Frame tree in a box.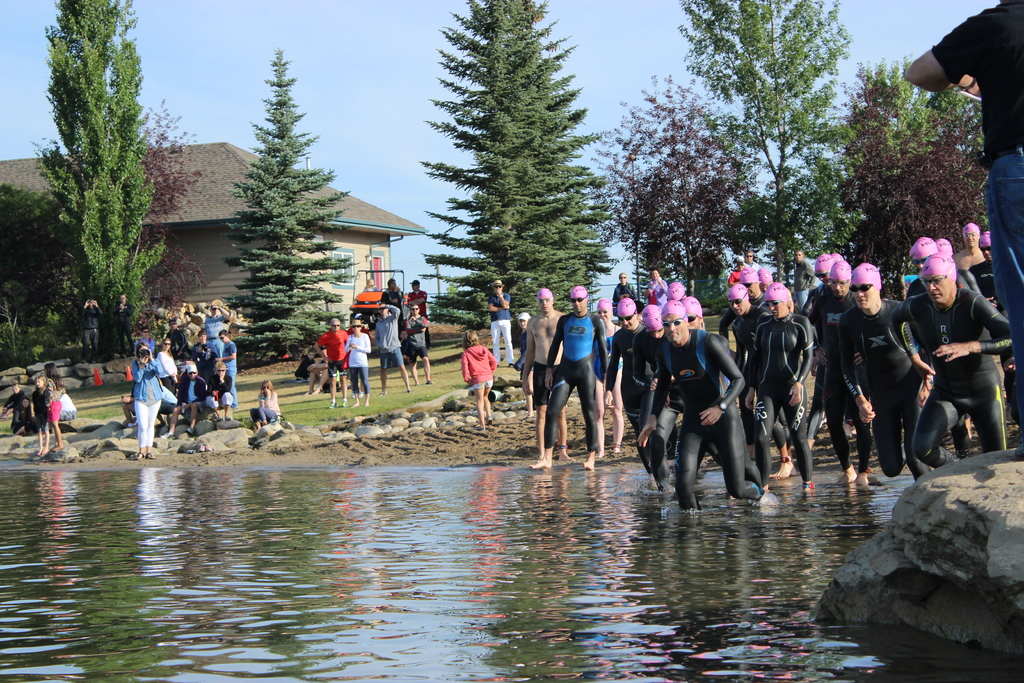
pyautogui.locateOnScreen(835, 71, 988, 286).
